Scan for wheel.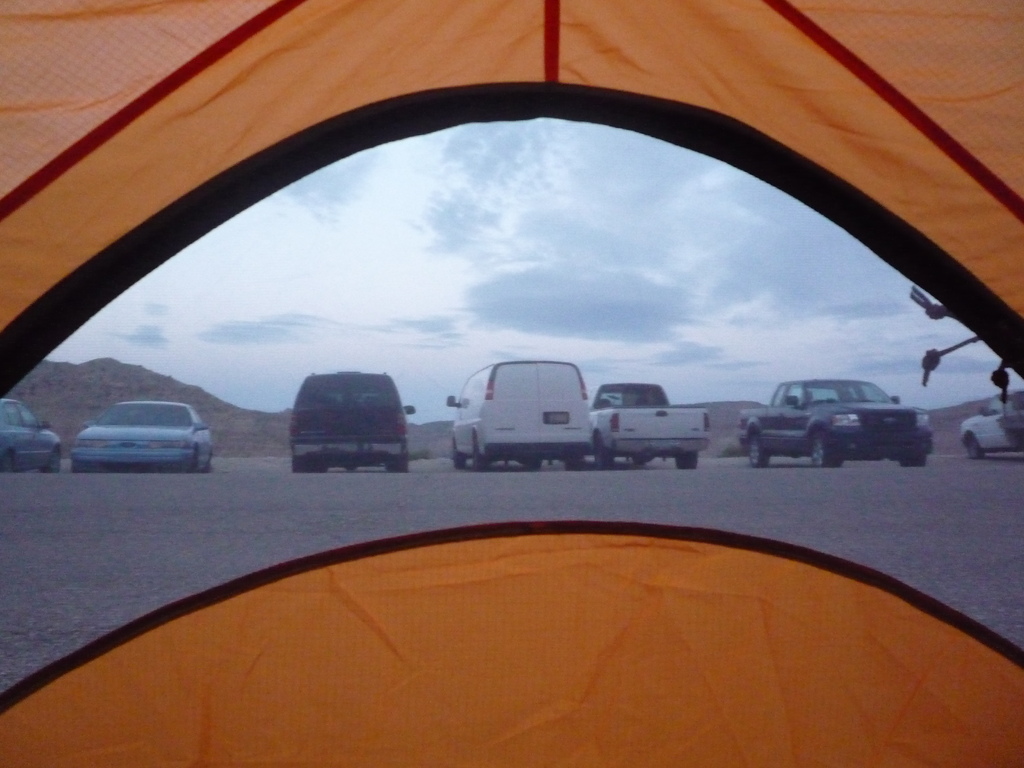
Scan result: box(0, 454, 19, 472).
